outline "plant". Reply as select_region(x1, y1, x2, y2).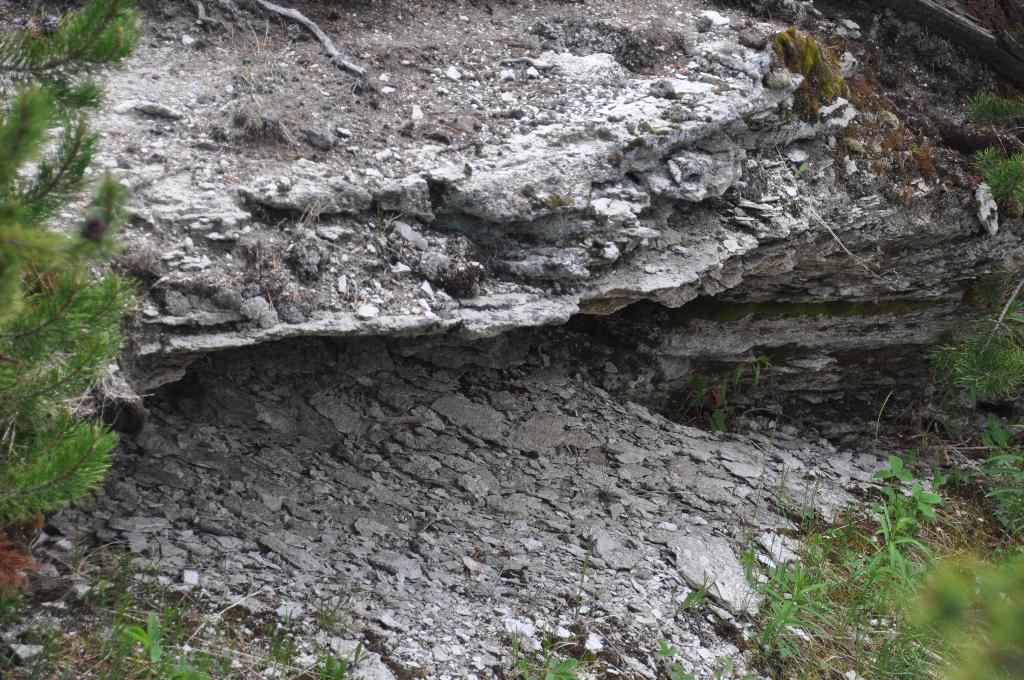
select_region(650, 638, 710, 679).
